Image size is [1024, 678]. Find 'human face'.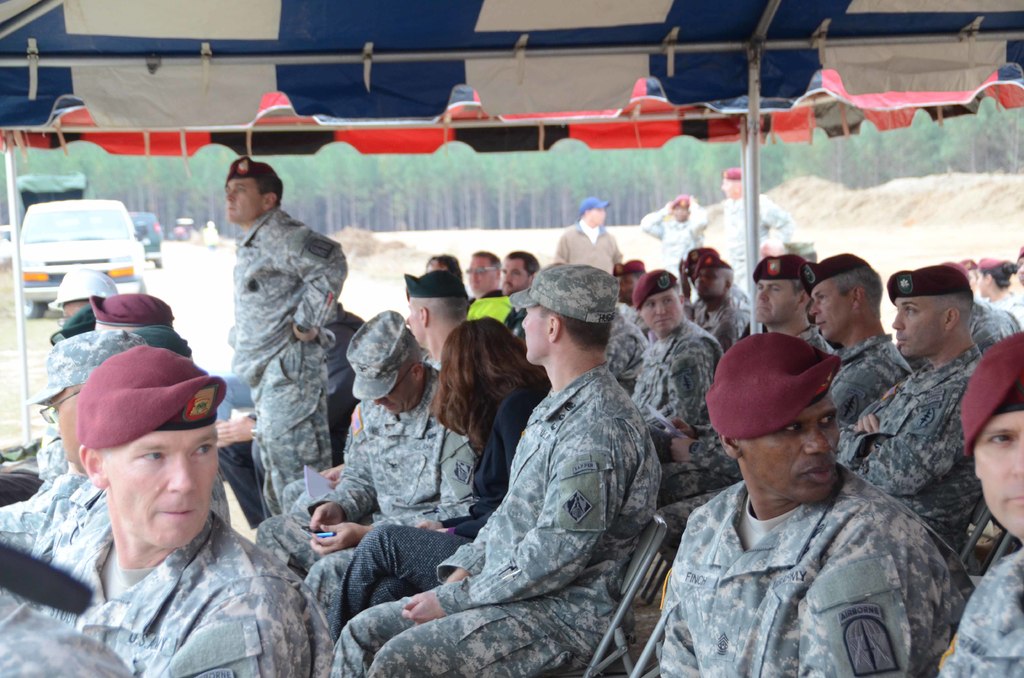
(x1=468, y1=252, x2=496, y2=291).
